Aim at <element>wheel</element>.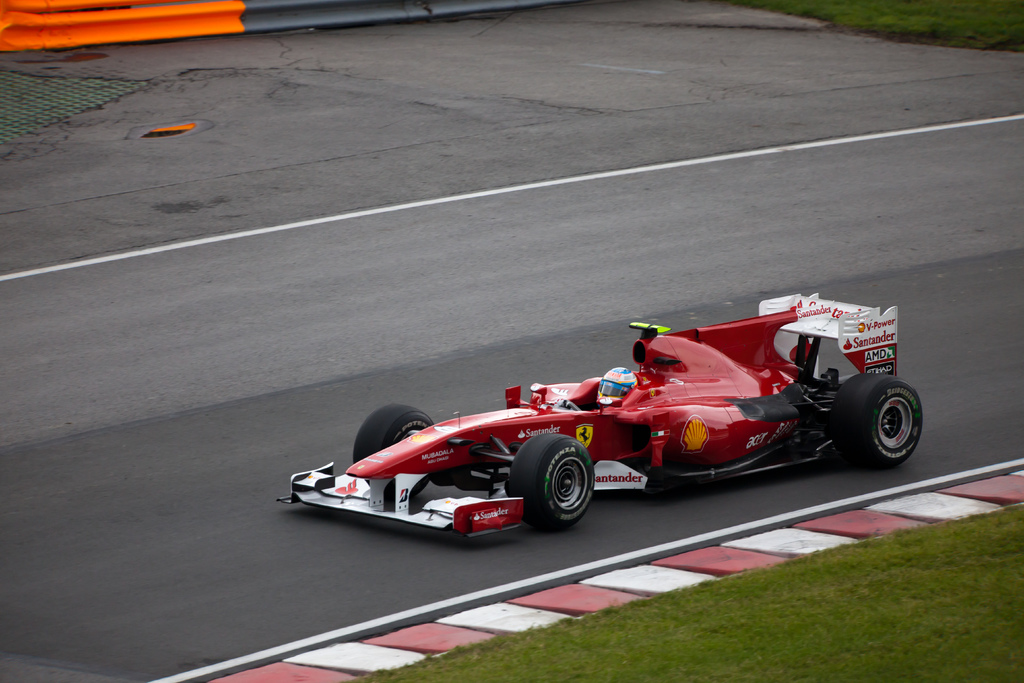
Aimed at BBox(842, 377, 929, 468).
